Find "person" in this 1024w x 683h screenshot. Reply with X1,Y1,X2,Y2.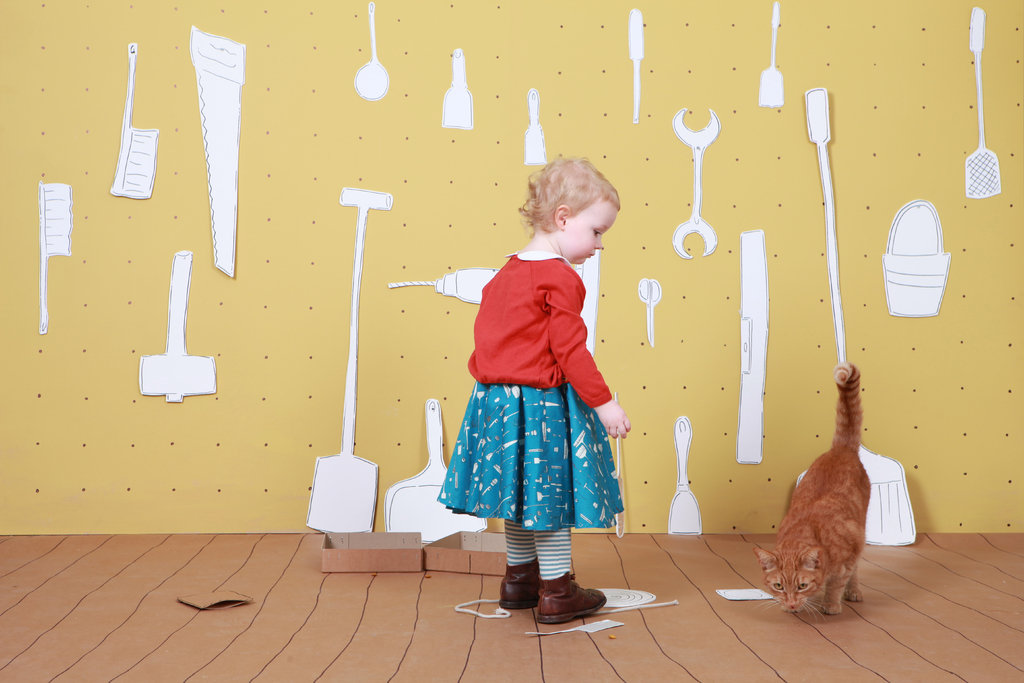
436,155,632,628.
